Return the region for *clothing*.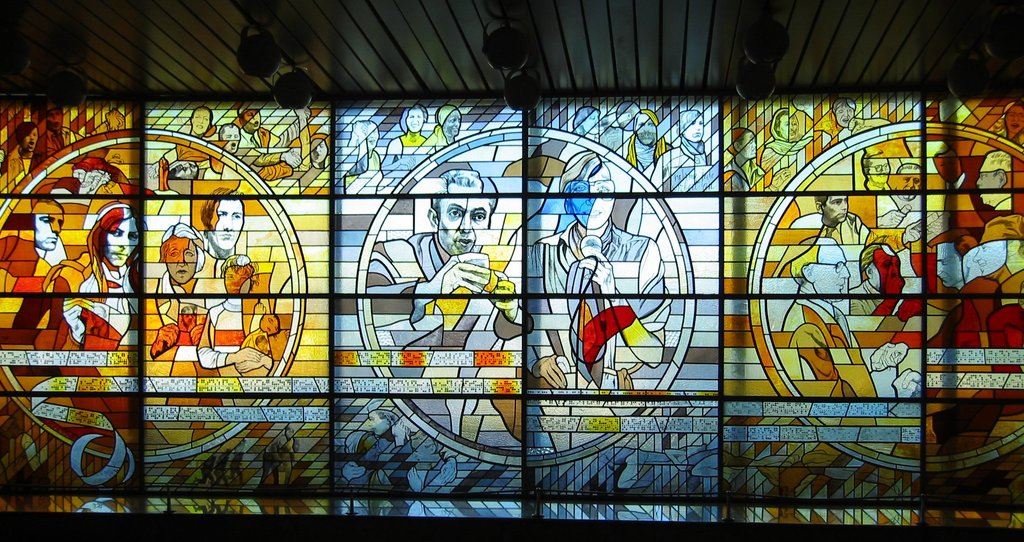
l=790, t=212, r=869, b=243.
